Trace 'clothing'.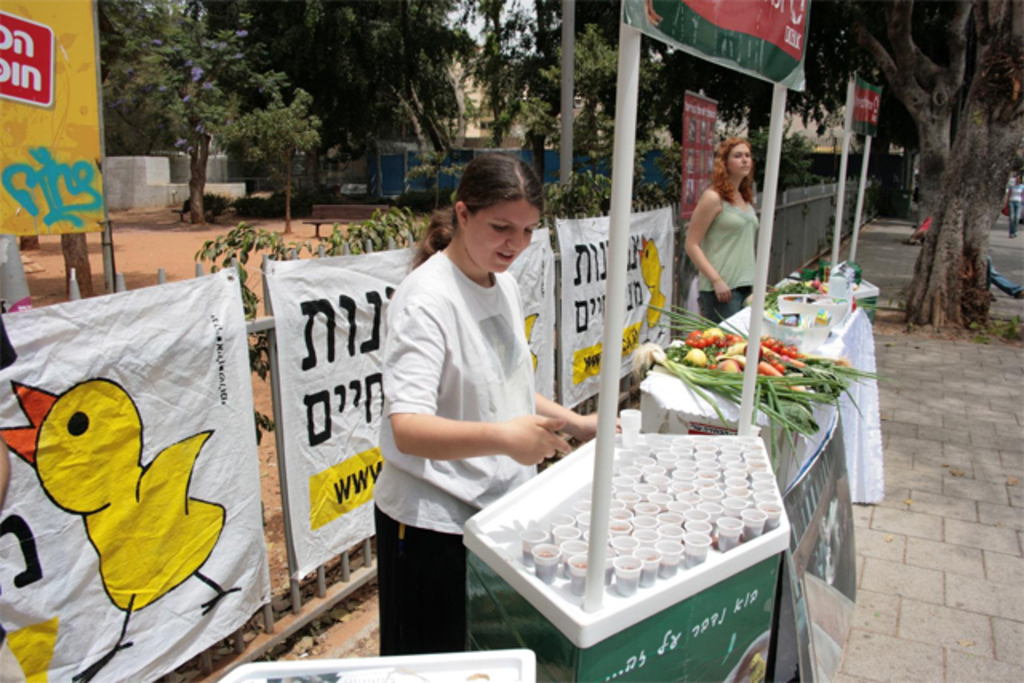
Traced to [1002, 179, 1022, 234].
